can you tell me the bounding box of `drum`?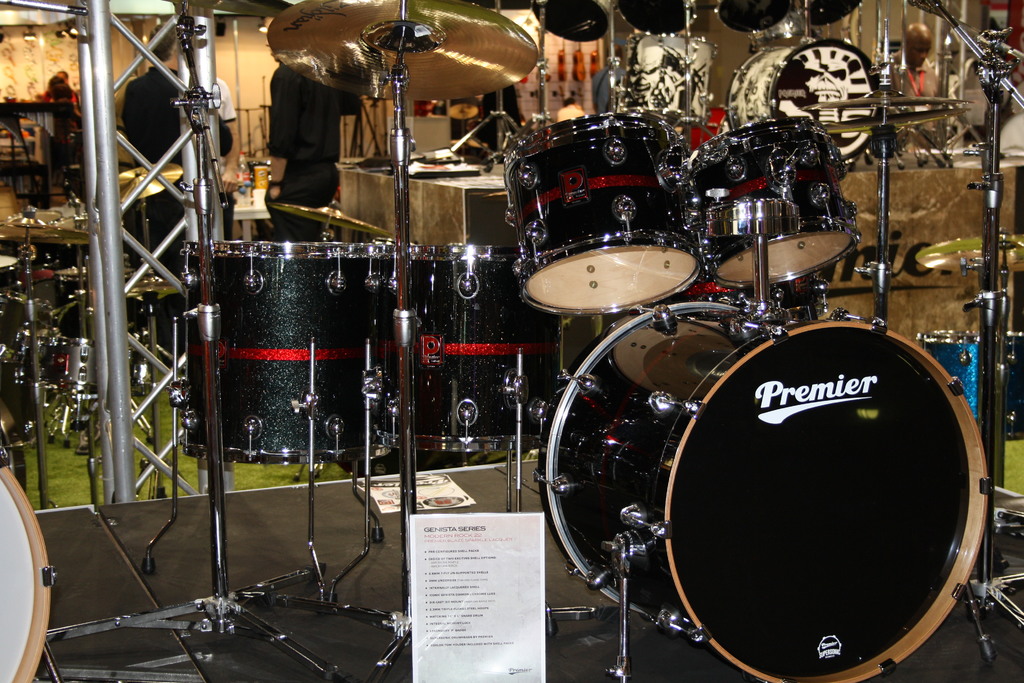
707/115/858/288.
